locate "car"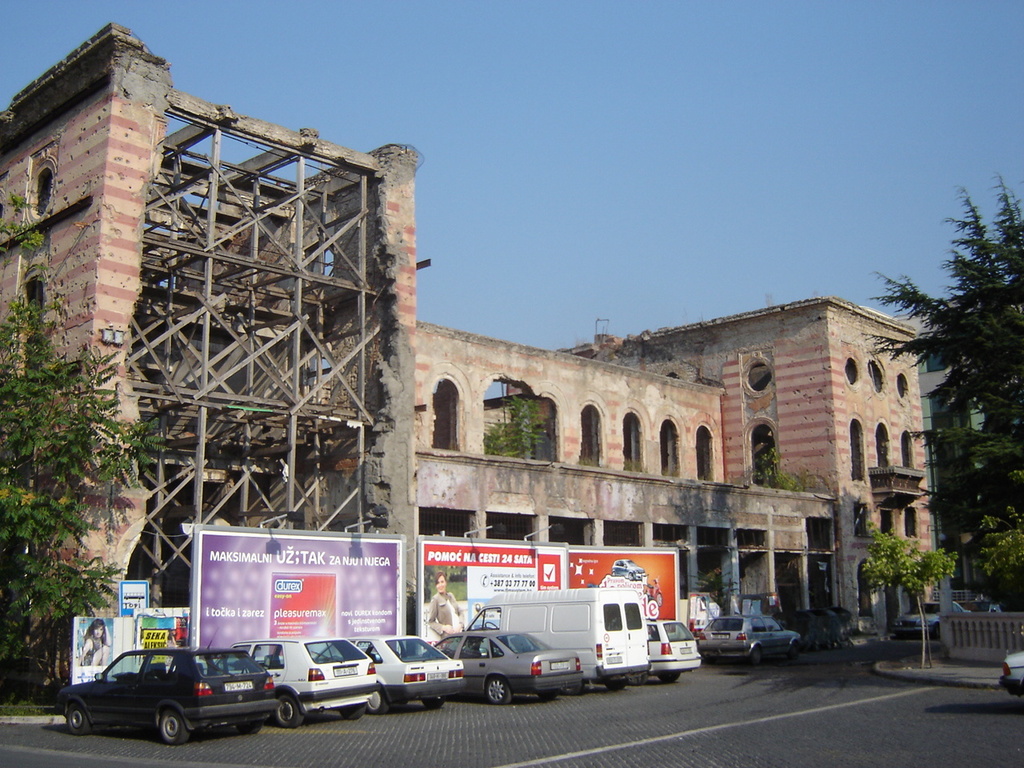
<box>213,638,382,728</box>
